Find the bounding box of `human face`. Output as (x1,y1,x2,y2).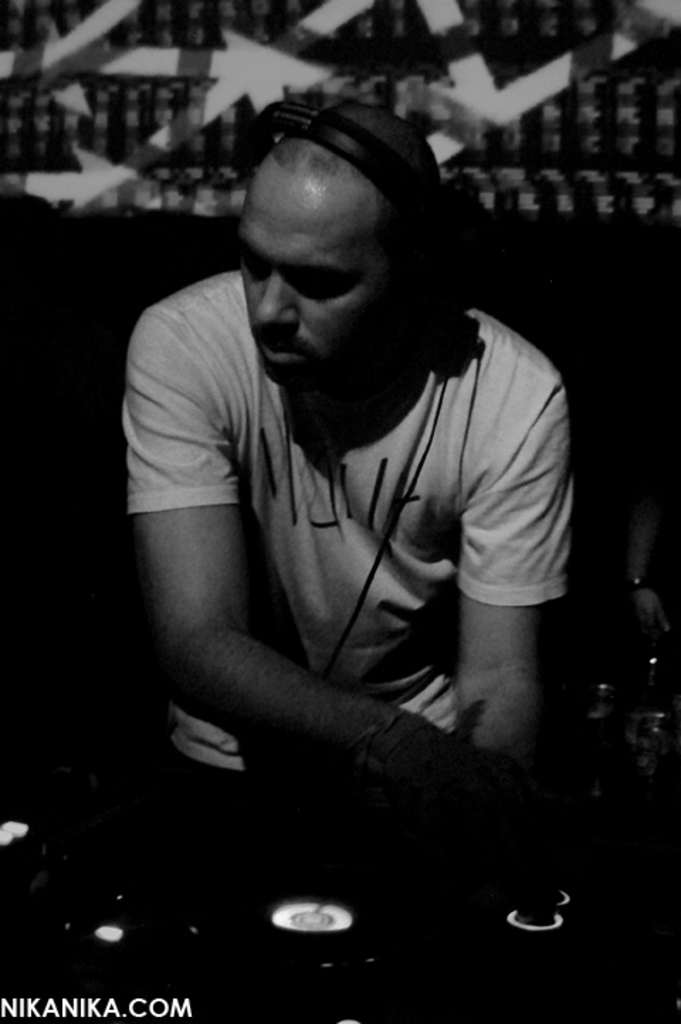
(236,196,399,383).
